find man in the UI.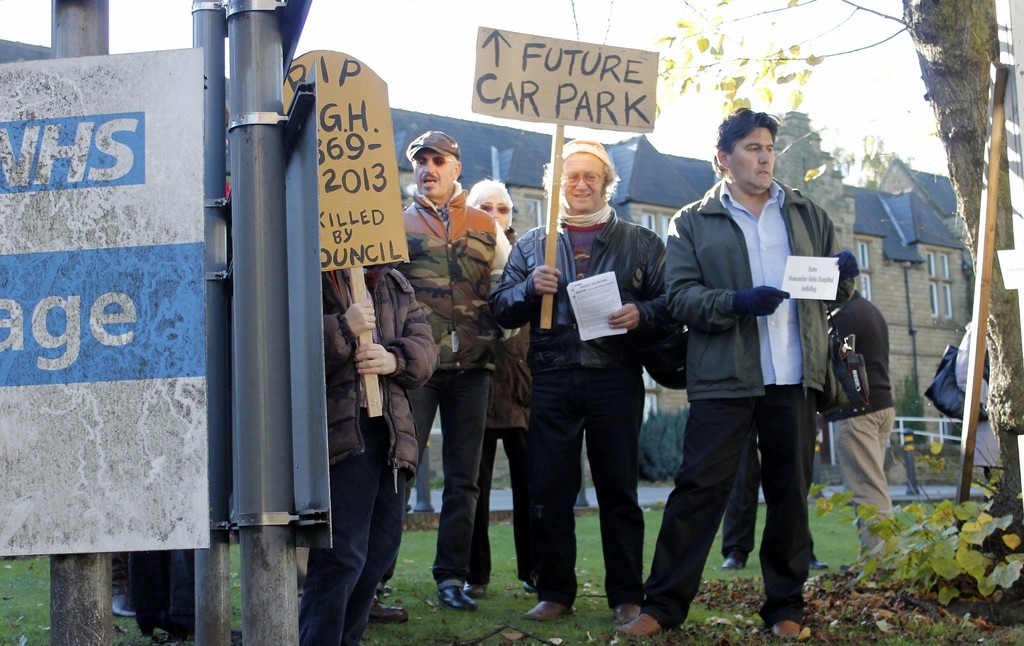
UI element at 391,130,520,614.
